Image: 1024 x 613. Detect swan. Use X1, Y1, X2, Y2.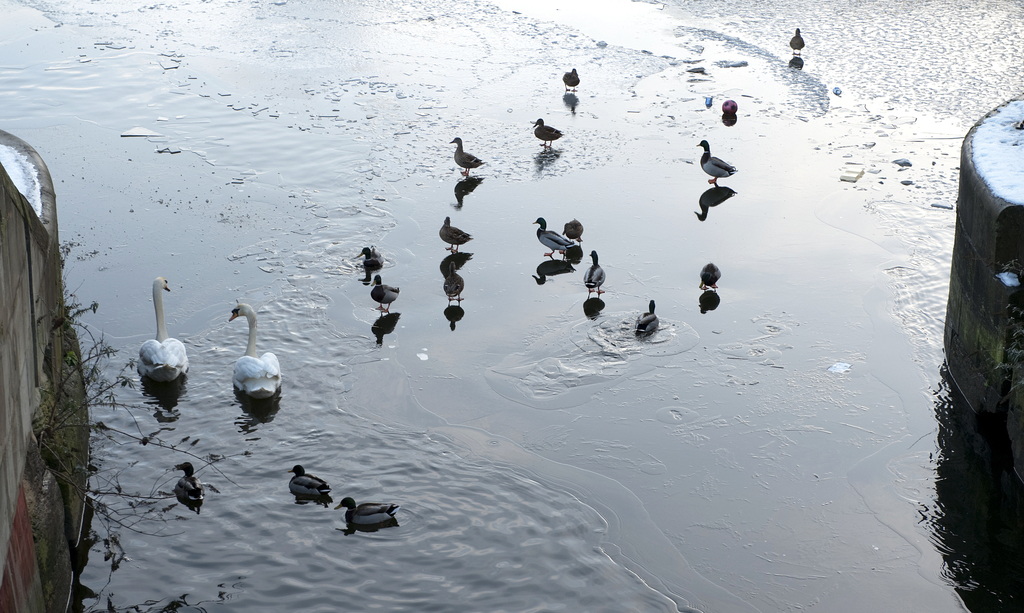
222, 303, 280, 424.
